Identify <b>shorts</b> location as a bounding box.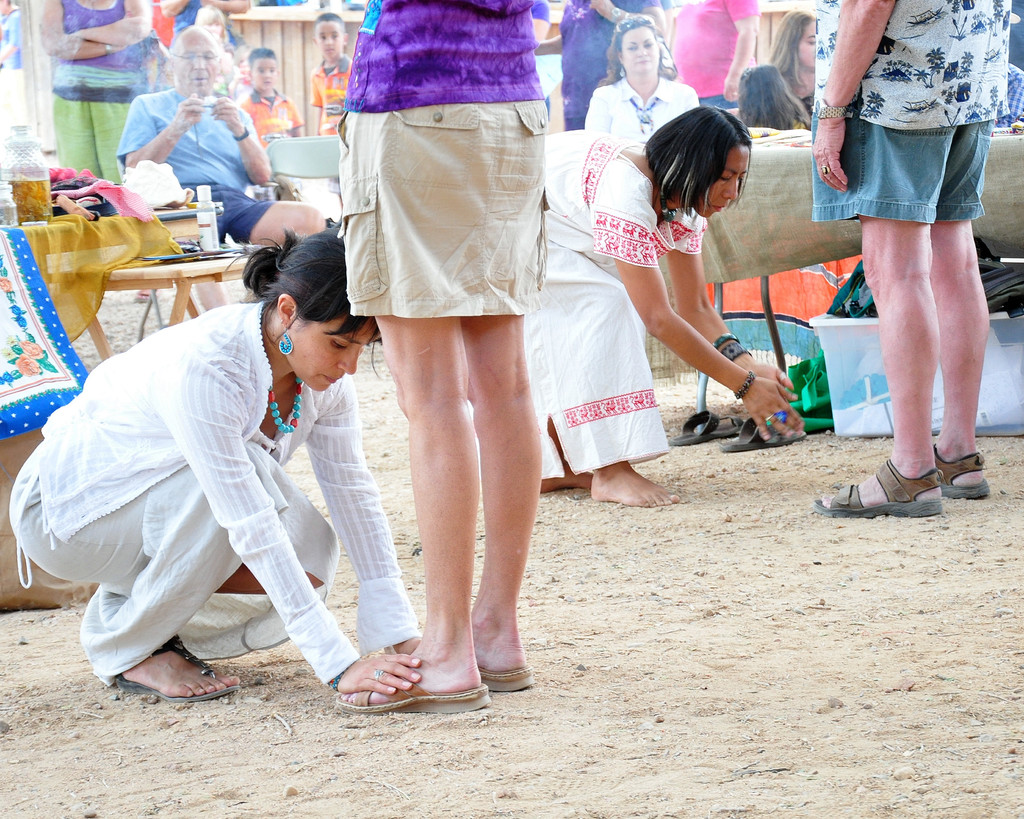
x1=808, y1=83, x2=995, y2=232.
